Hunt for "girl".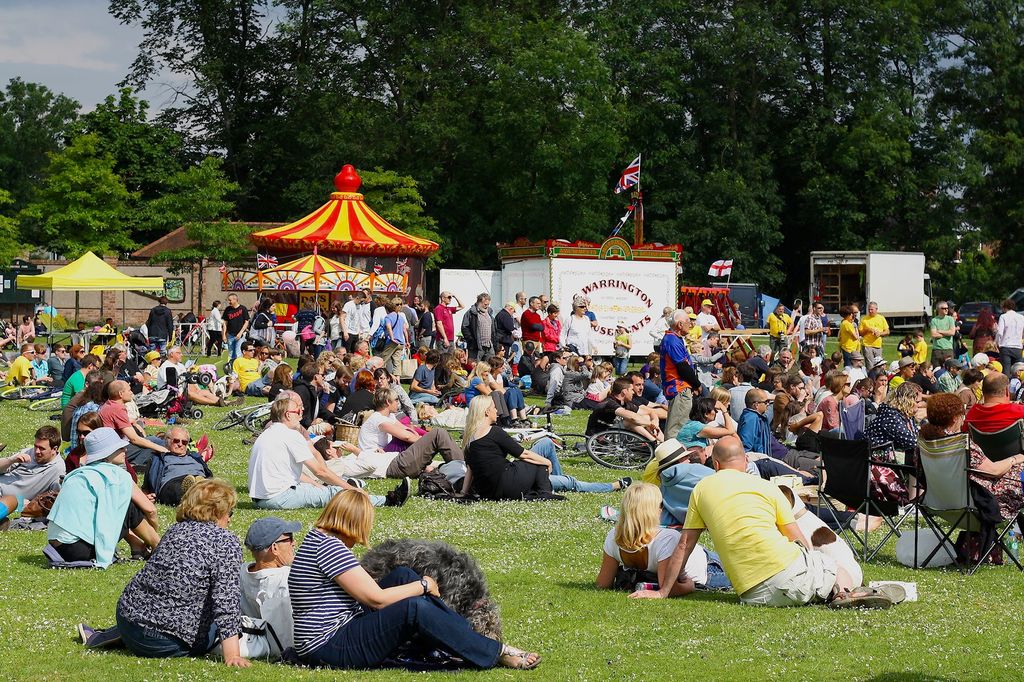
Hunted down at l=767, t=372, r=786, b=392.
